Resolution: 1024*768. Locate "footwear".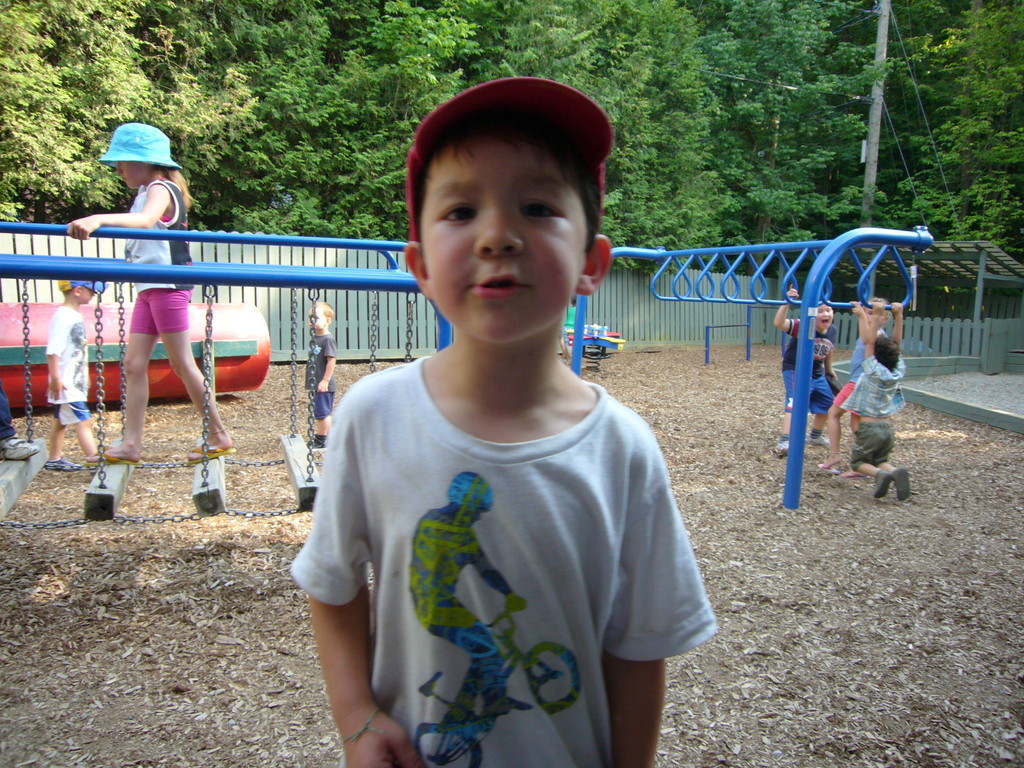
182,444,234,467.
